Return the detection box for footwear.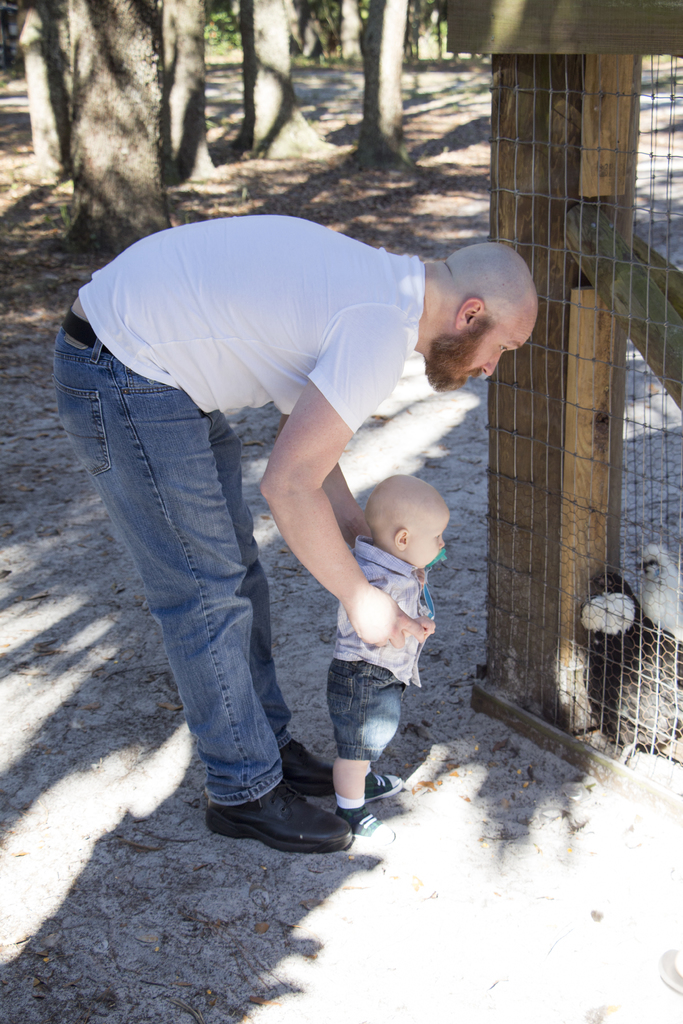
box=[204, 777, 359, 854].
